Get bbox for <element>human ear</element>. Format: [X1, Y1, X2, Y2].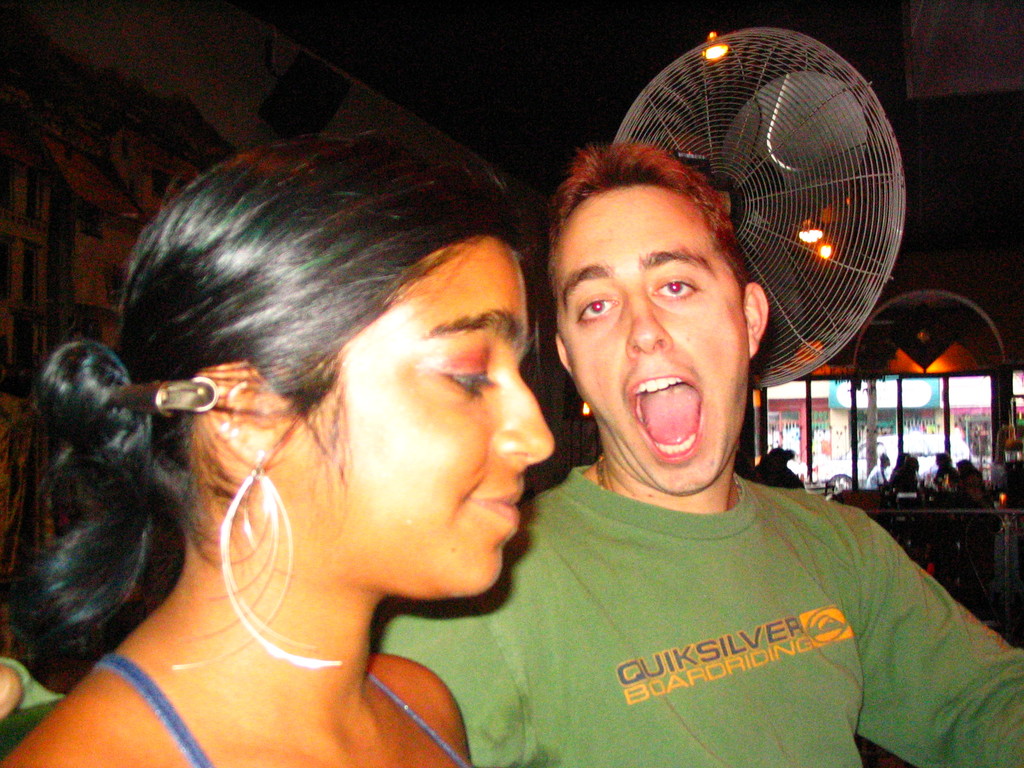
[739, 281, 767, 359].
